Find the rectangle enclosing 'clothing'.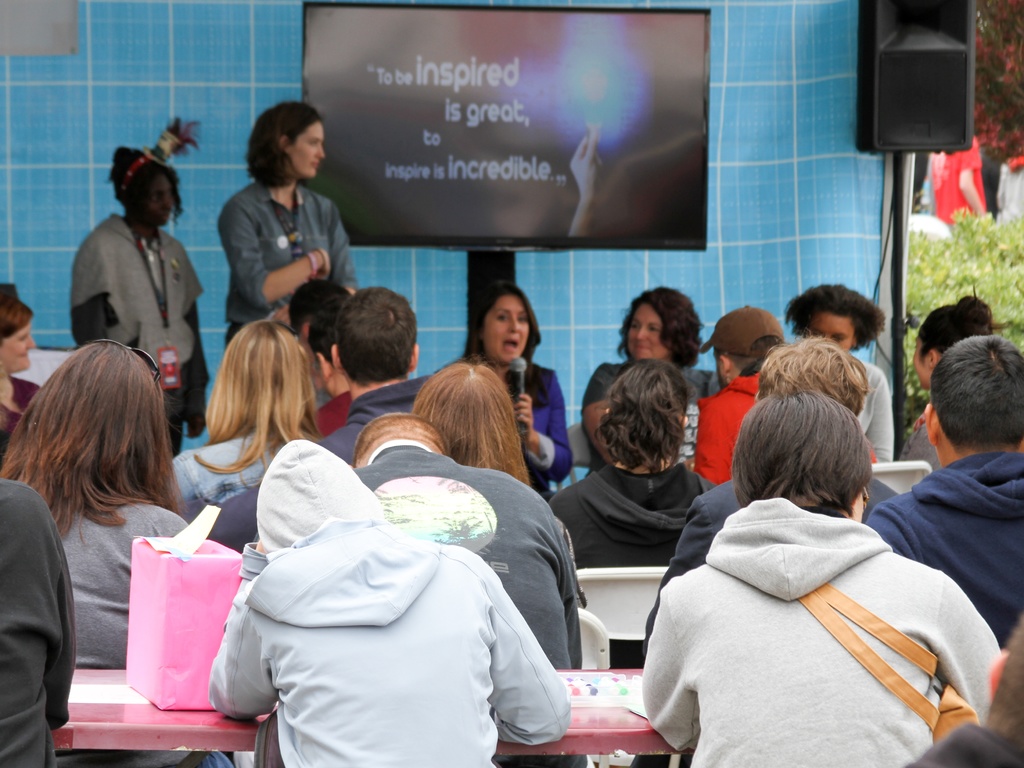
(636,454,984,767).
